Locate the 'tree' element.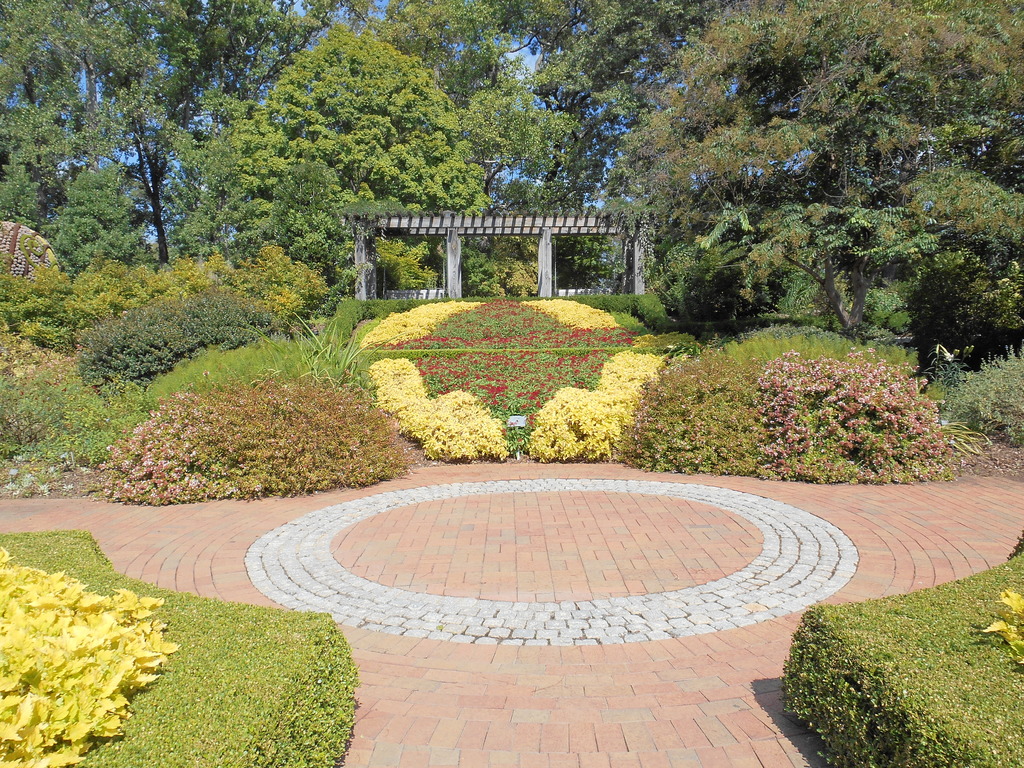
Element bbox: [88,0,301,274].
